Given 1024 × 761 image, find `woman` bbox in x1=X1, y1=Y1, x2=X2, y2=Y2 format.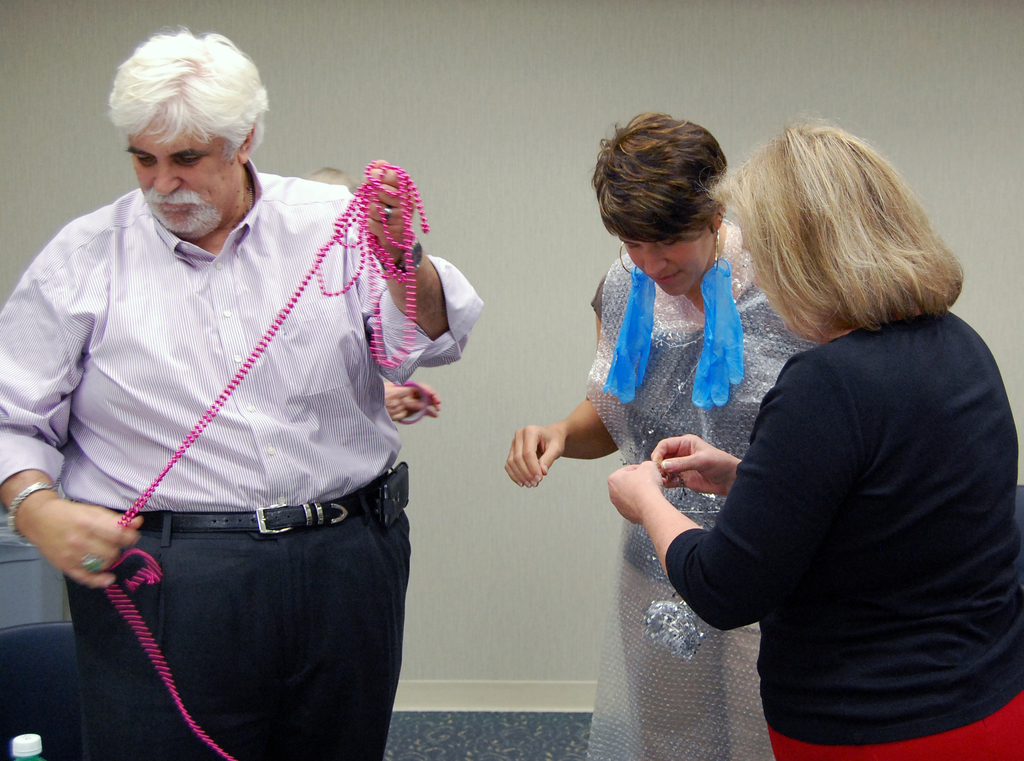
x1=505, y1=112, x2=809, y2=760.
